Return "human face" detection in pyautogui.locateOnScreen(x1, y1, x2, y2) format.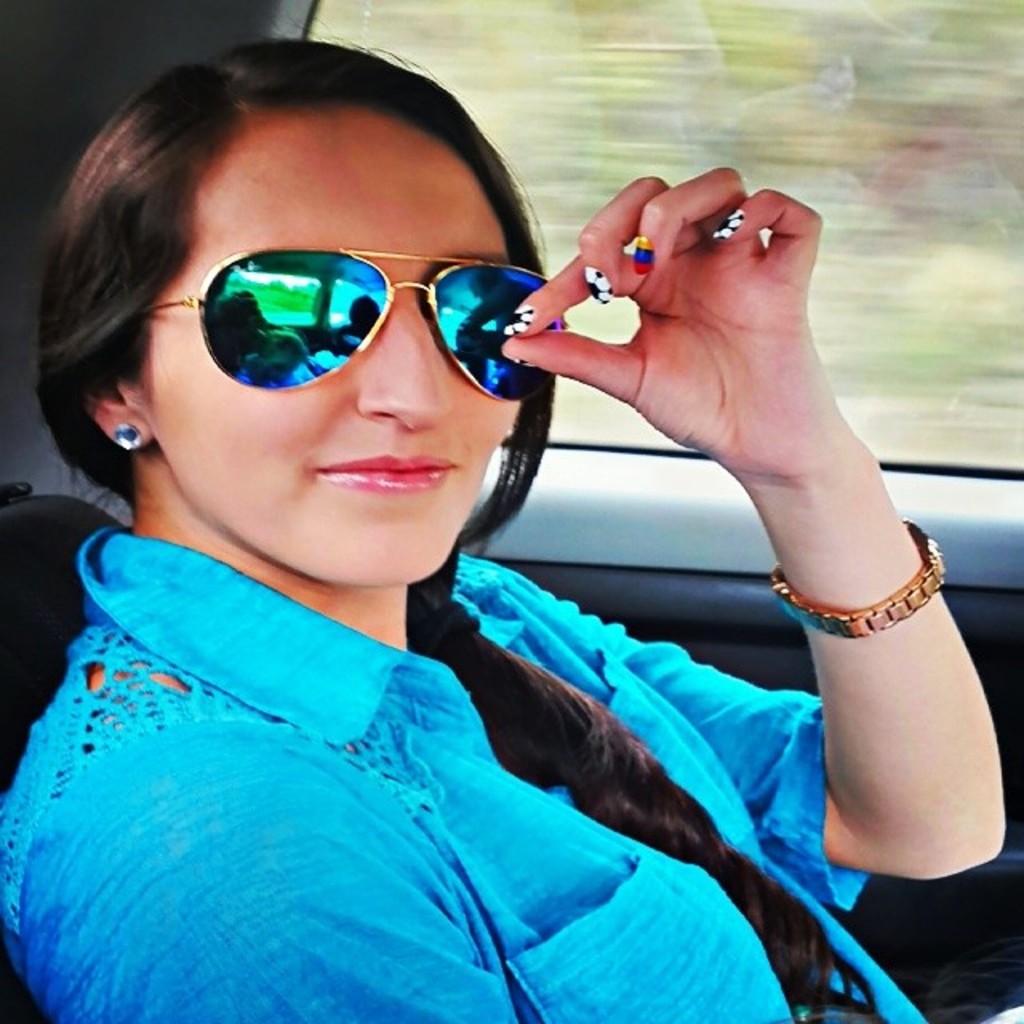
pyautogui.locateOnScreen(128, 93, 525, 590).
